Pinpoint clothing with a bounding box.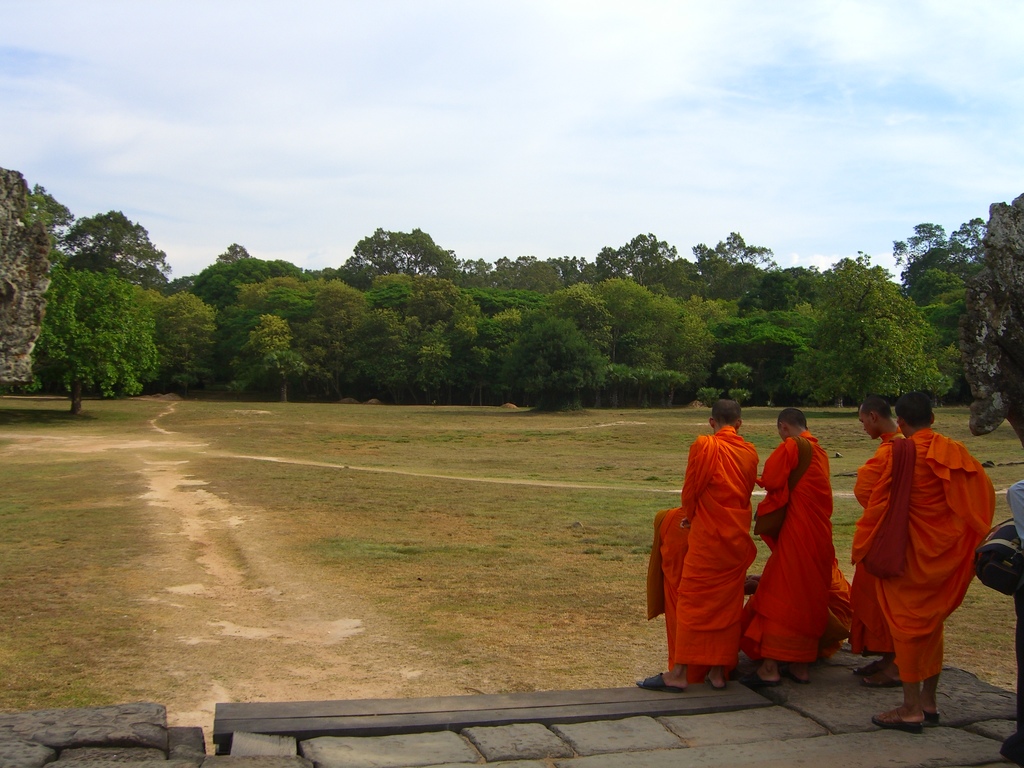
select_region(643, 424, 759, 675).
